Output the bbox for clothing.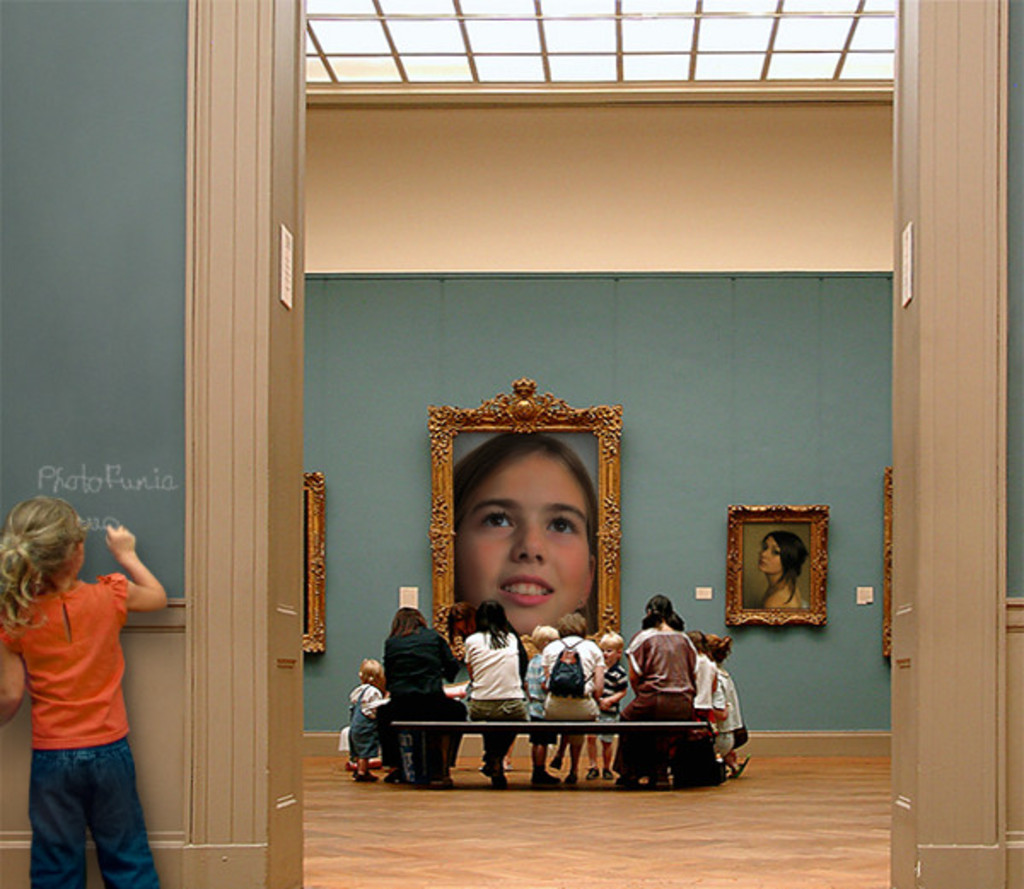
[x1=12, y1=539, x2=157, y2=848].
